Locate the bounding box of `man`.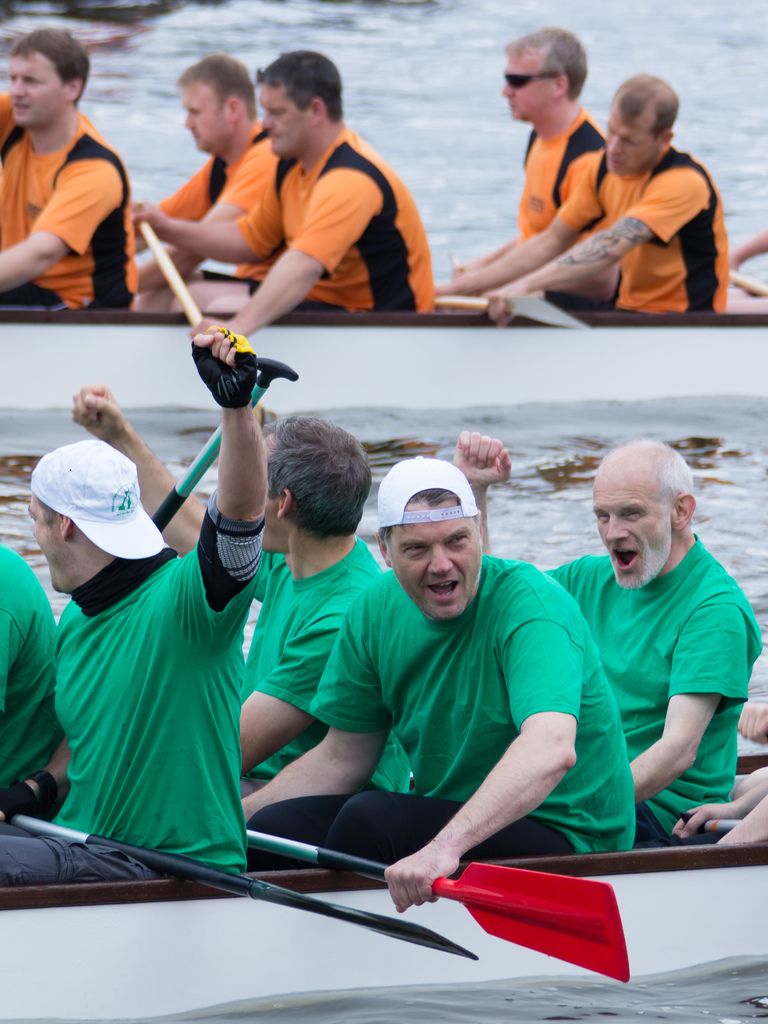
Bounding box: [432, 66, 728, 317].
